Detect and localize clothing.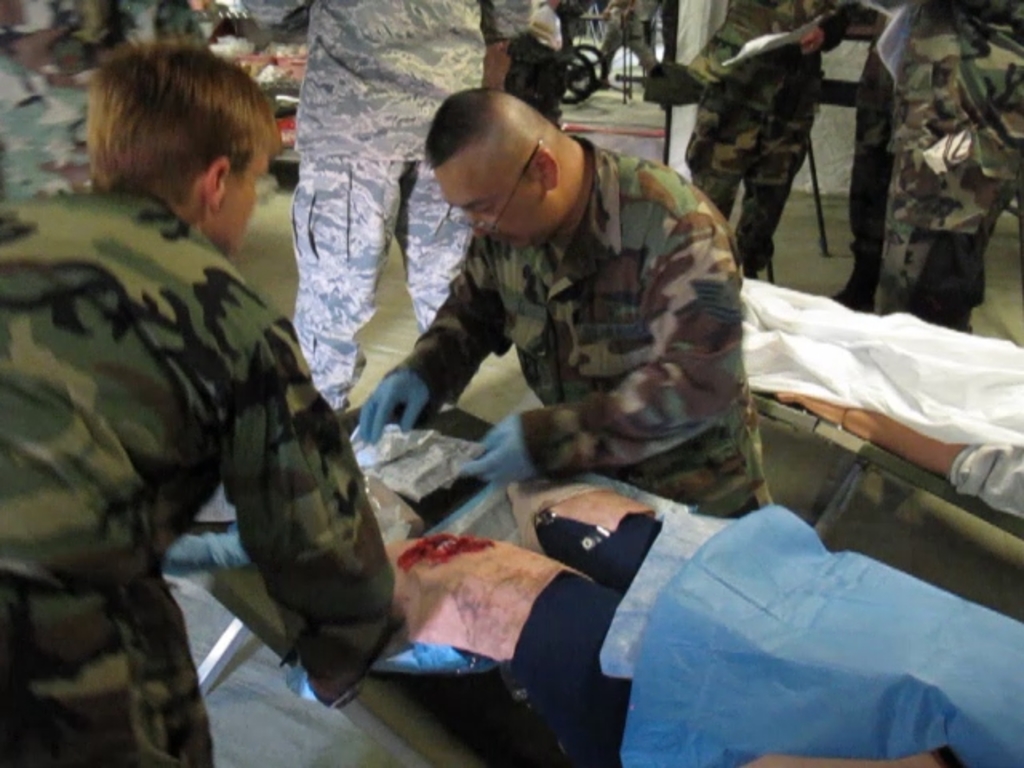
Localized at x1=11 y1=101 x2=381 y2=736.
